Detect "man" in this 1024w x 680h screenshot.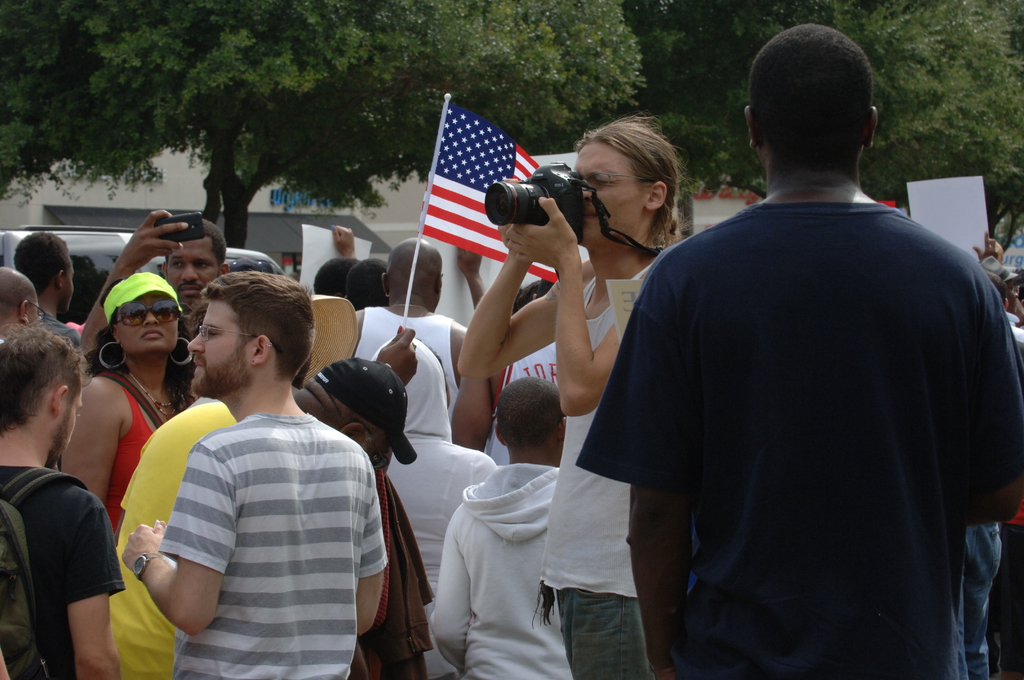
Detection: left=356, top=237, right=470, bottom=417.
